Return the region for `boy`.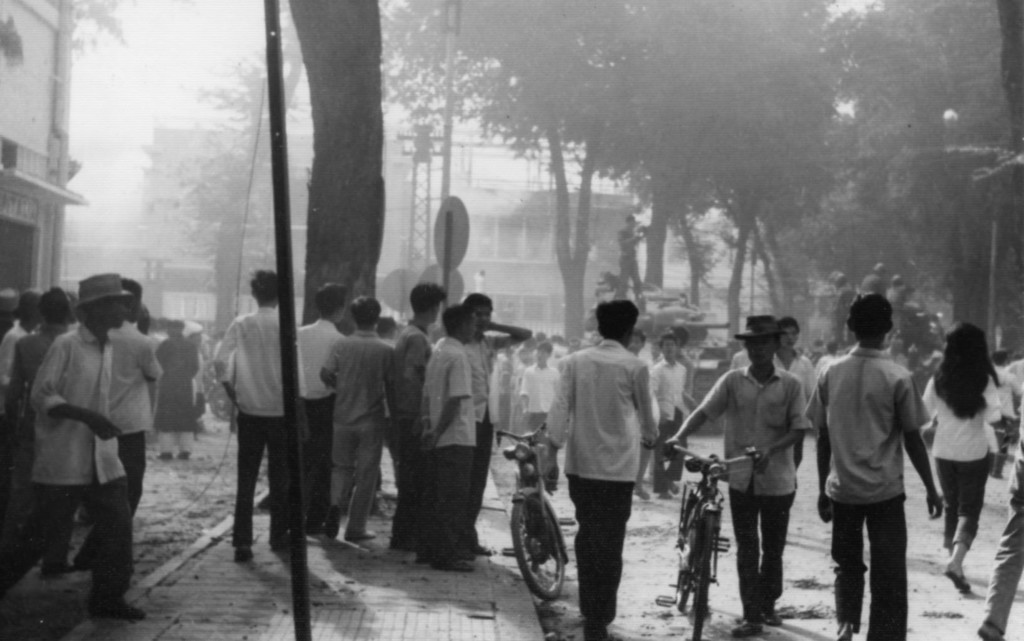
box=[517, 341, 557, 482].
